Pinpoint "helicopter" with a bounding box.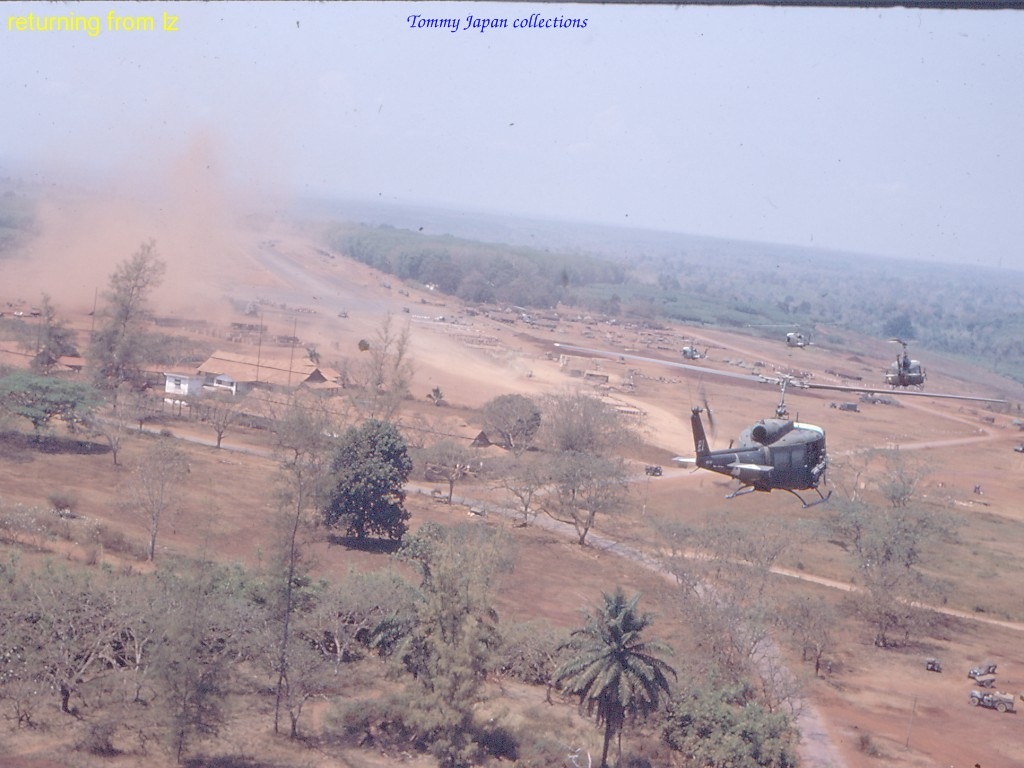
<bbox>748, 319, 850, 350</bbox>.
